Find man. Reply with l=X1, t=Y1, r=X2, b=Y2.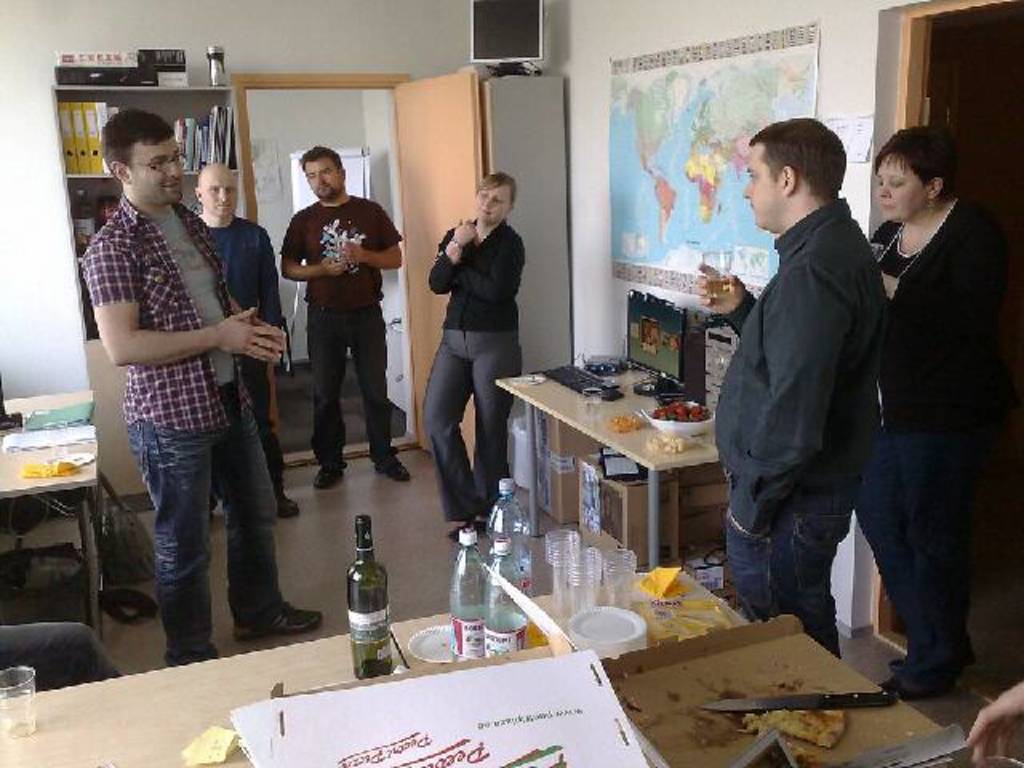
l=78, t=104, r=325, b=669.
